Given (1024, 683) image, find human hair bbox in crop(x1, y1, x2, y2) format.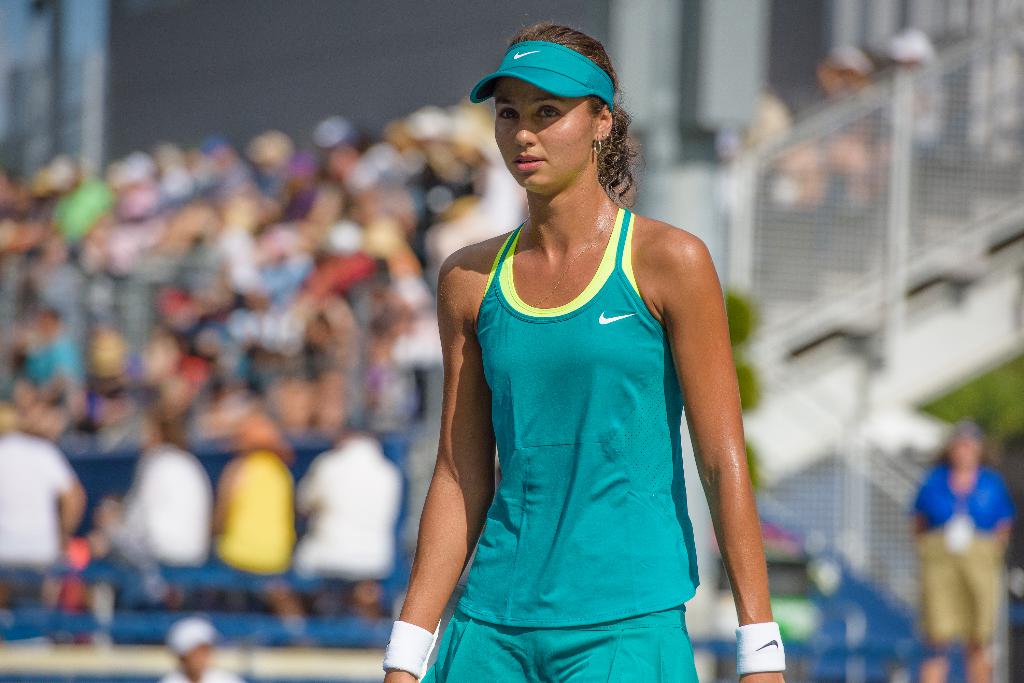
crop(509, 19, 638, 207).
